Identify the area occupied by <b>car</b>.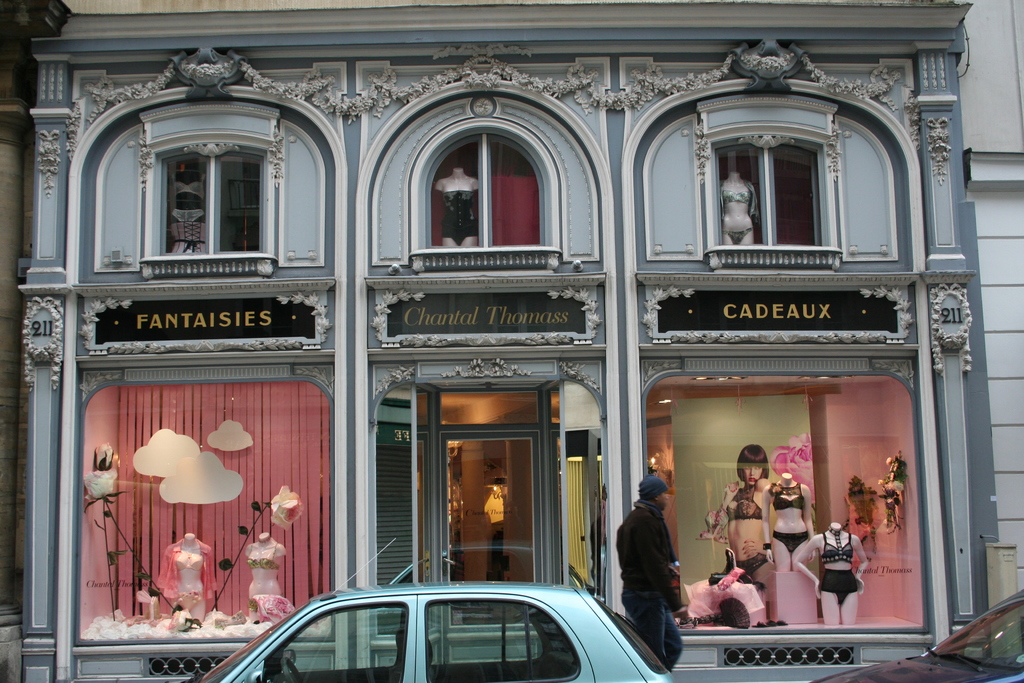
Area: (x1=209, y1=584, x2=687, y2=682).
